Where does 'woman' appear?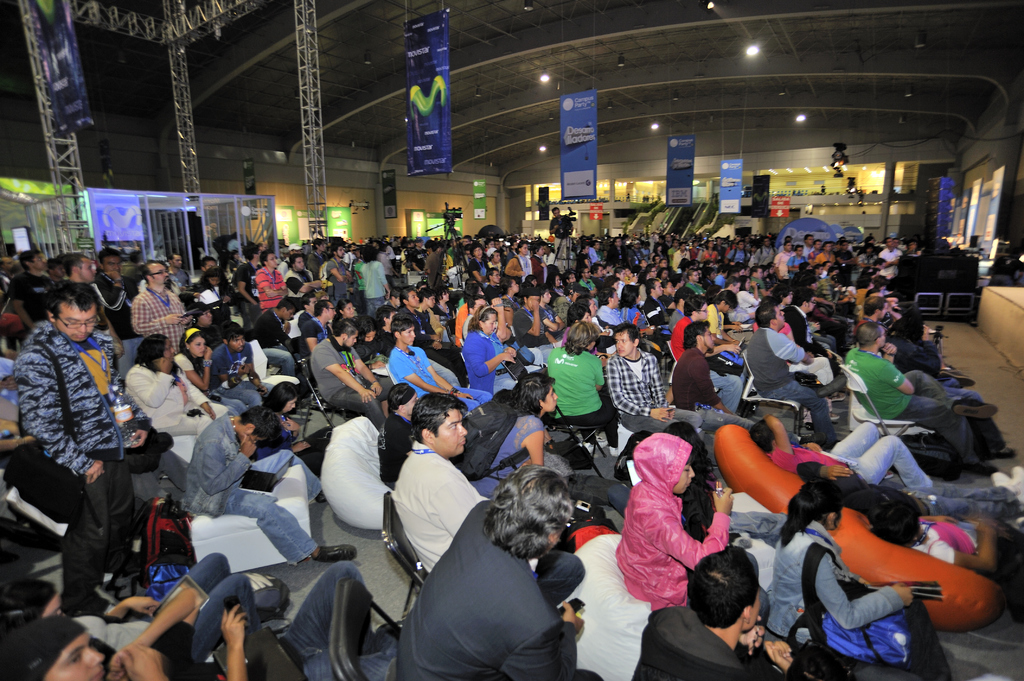
Appears at [576, 243, 594, 269].
